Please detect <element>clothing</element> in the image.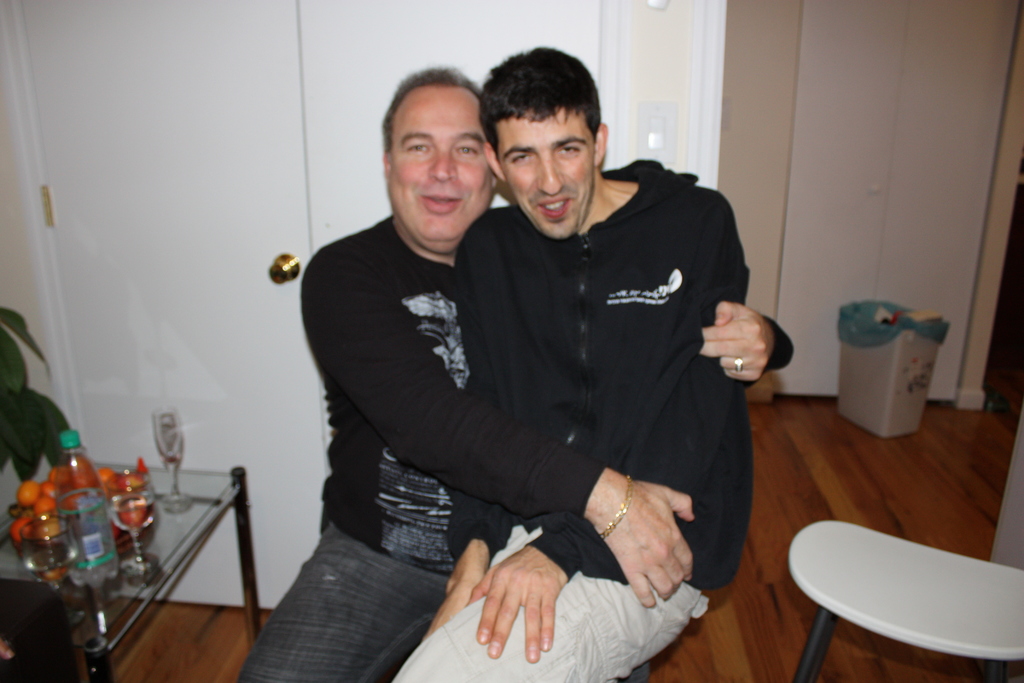
236, 208, 799, 682.
